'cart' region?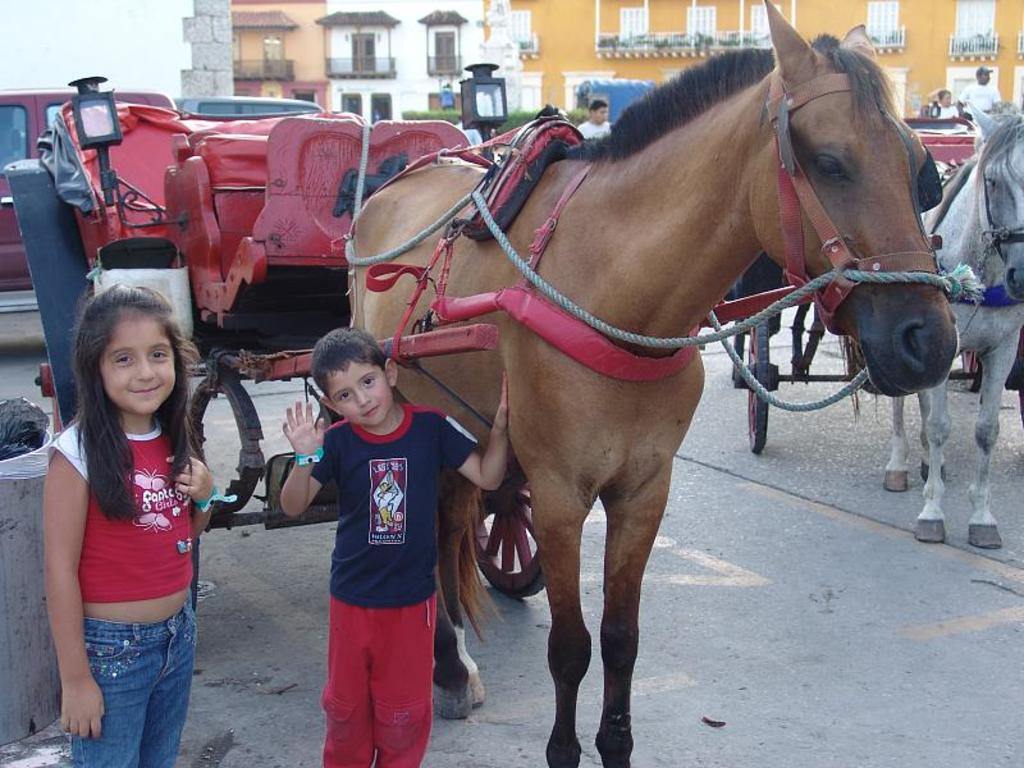
crop(728, 114, 1023, 452)
